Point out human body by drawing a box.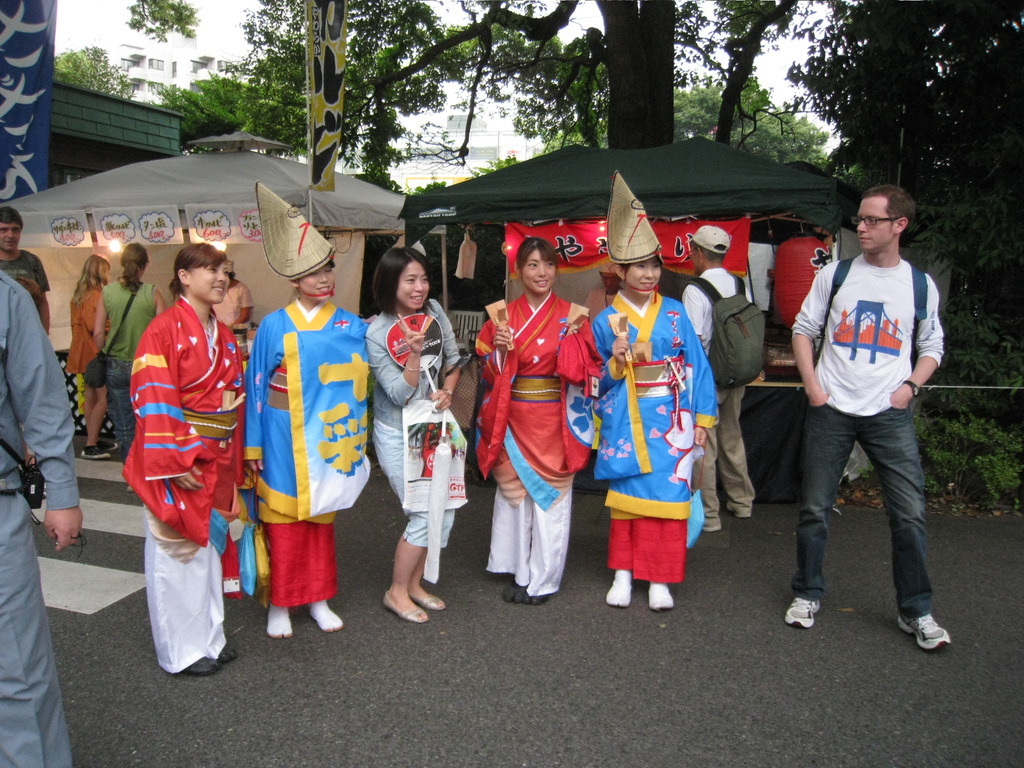
pyautogui.locateOnScreen(70, 284, 118, 460).
